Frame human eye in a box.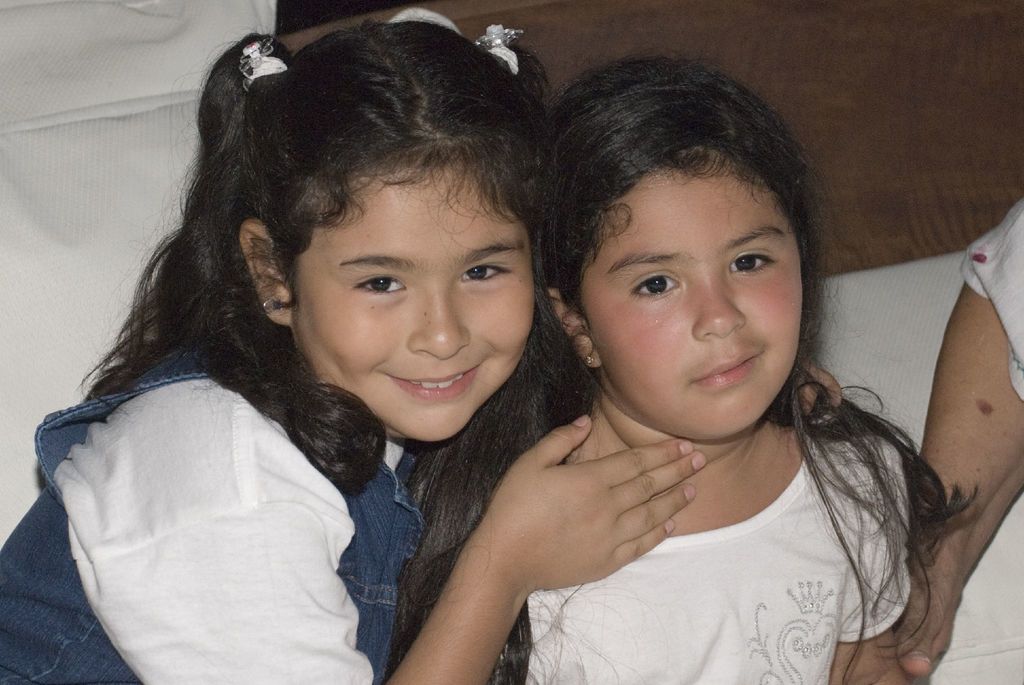
[351,271,415,300].
